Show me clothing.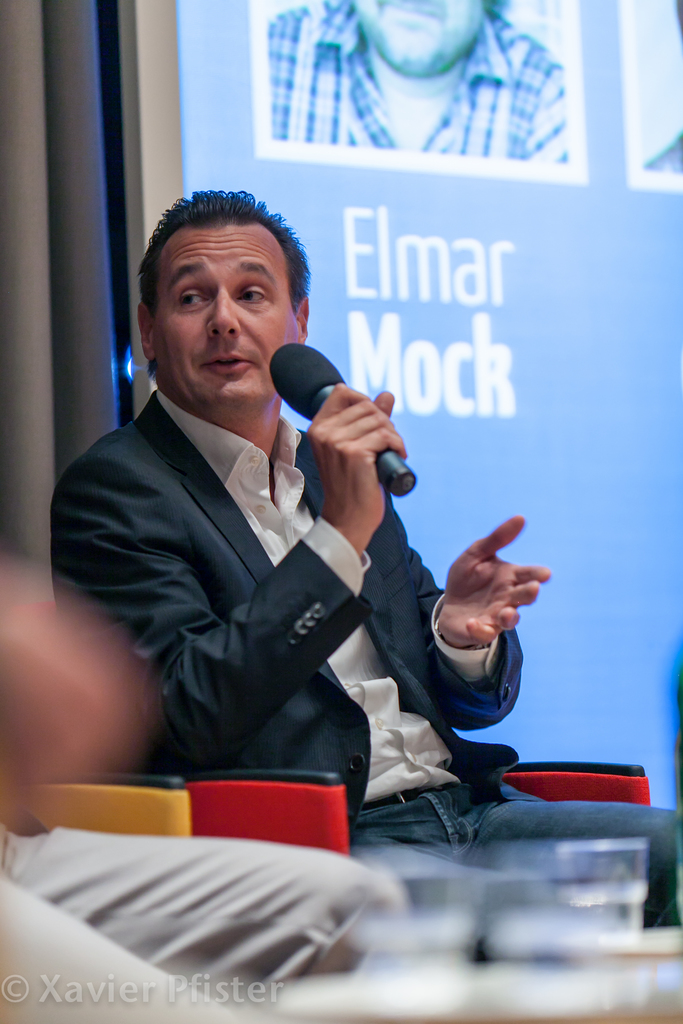
clothing is here: pyautogui.locateOnScreen(0, 797, 410, 1023).
